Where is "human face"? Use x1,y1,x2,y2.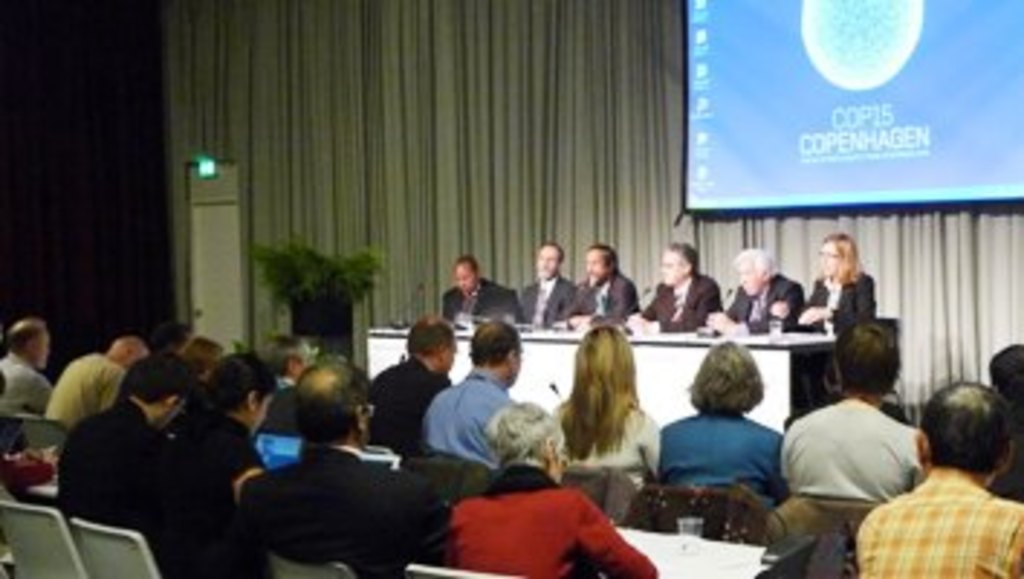
657,246,686,281.
